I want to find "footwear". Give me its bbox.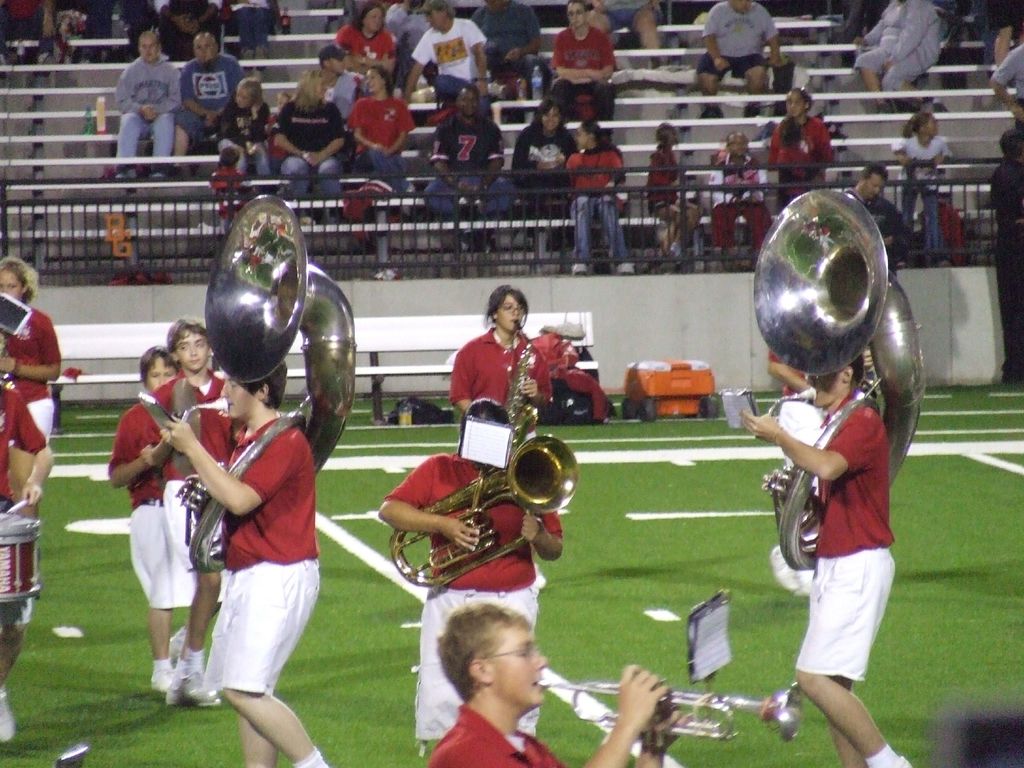
{"left": 168, "top": 659, "right": 219, "bottom": 706}.
